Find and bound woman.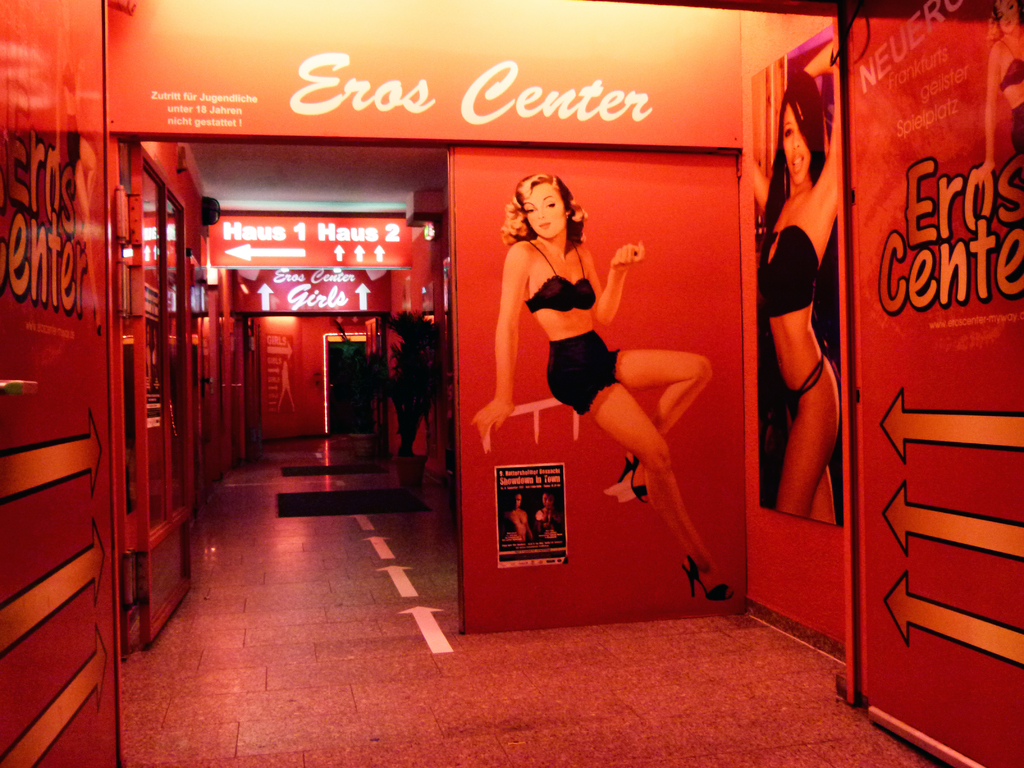
Bound: pyautogui.locateOnScreen(746, 69, 845, 531).
